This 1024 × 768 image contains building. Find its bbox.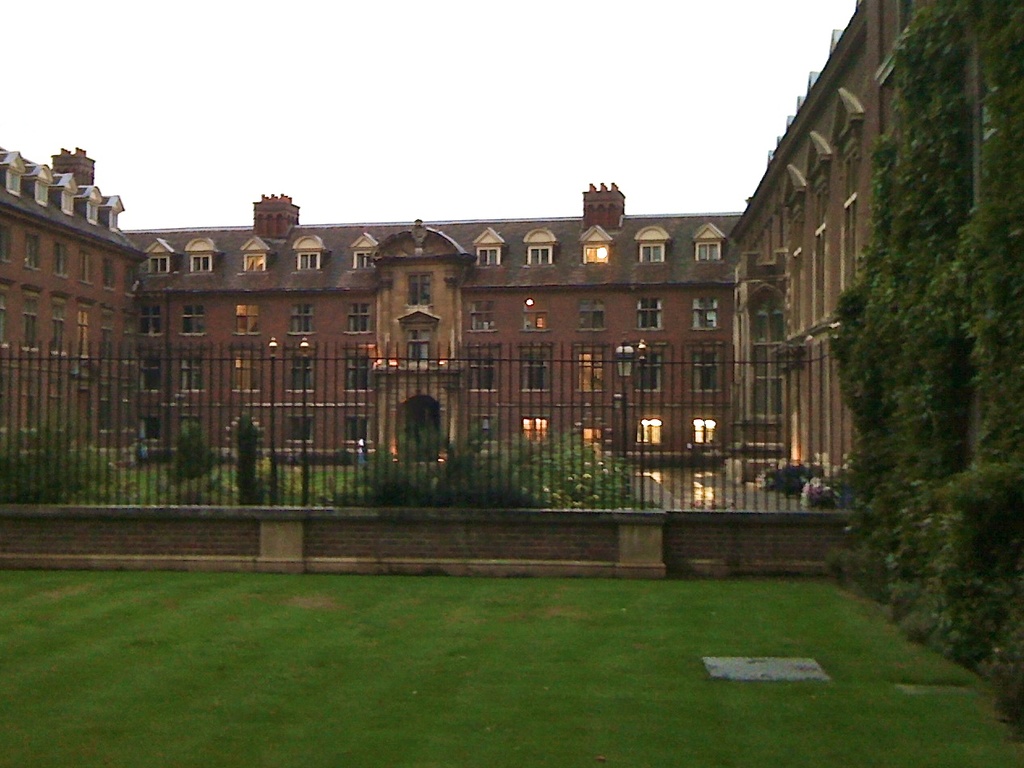
3 0 1023 486.
